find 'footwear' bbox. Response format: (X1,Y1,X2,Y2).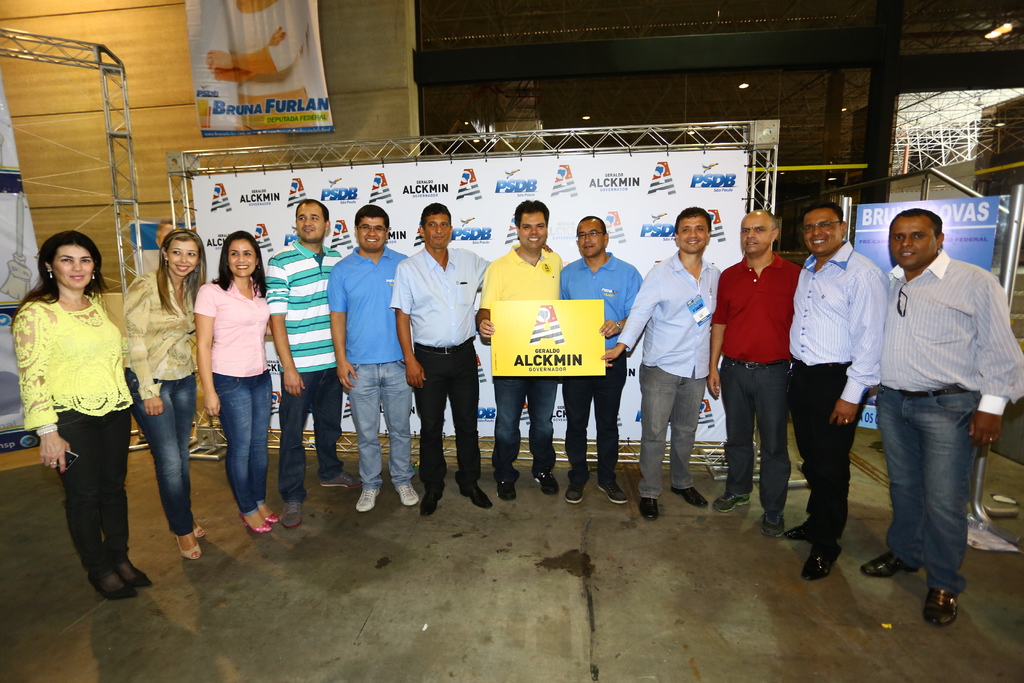
(596,471,628,502).
